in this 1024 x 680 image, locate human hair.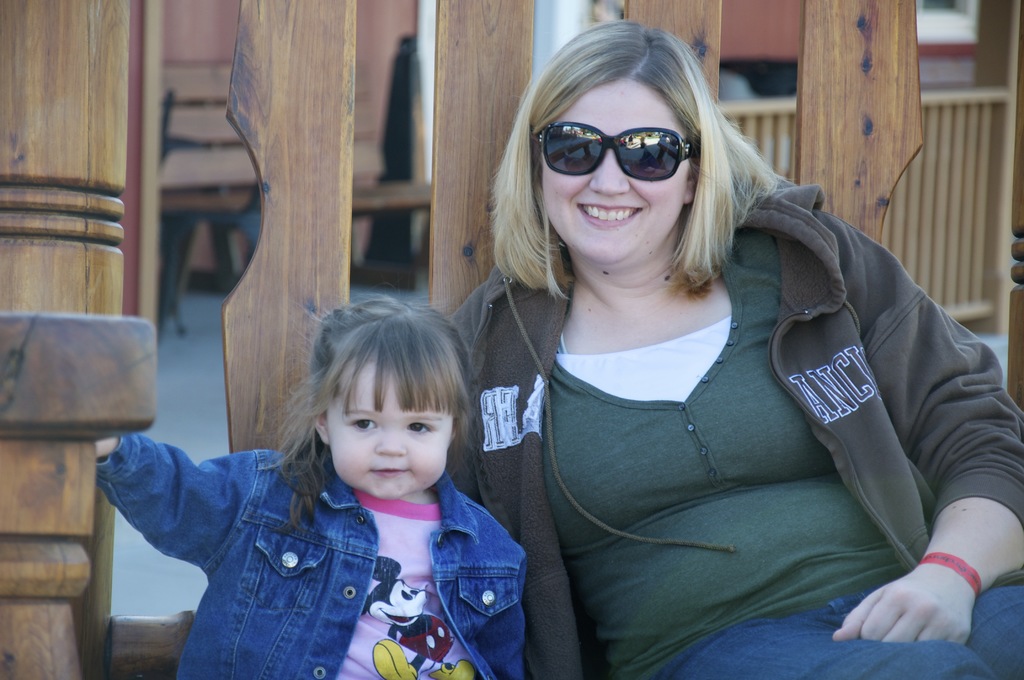
Bounding box: 280/293/468/479.
